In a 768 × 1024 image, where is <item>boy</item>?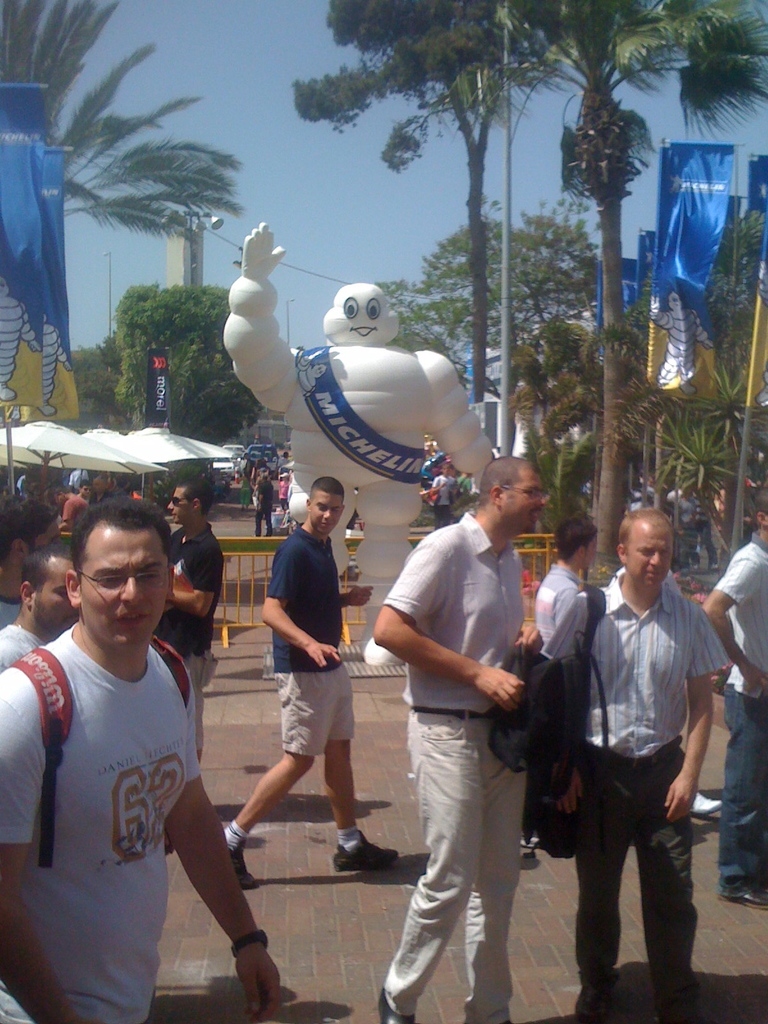
[x1=0, y1=494, x2=284, y2=1023].
